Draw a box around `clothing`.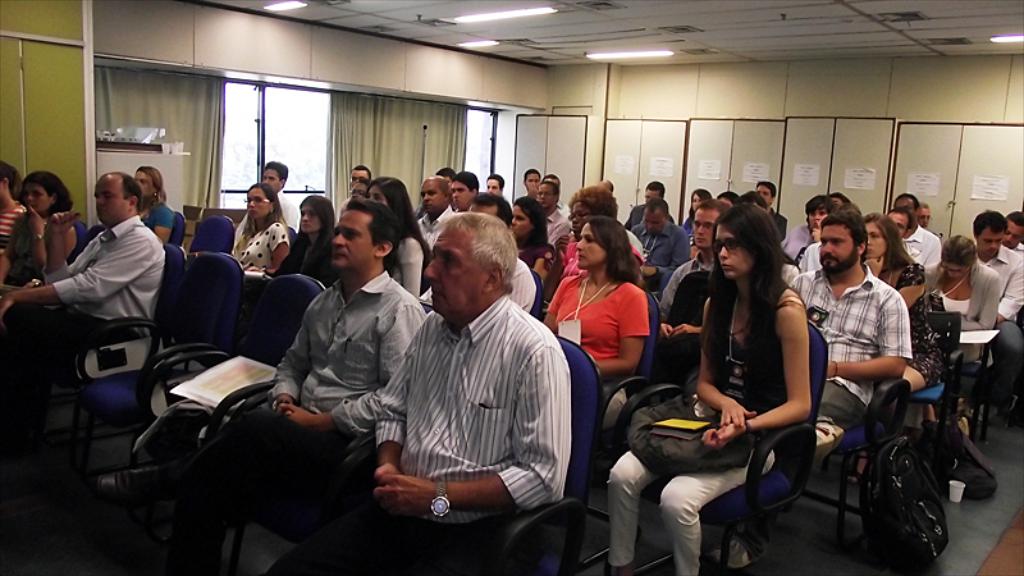
{"left": 662, "top": 251, "right": 717, "bottom": 325}.
